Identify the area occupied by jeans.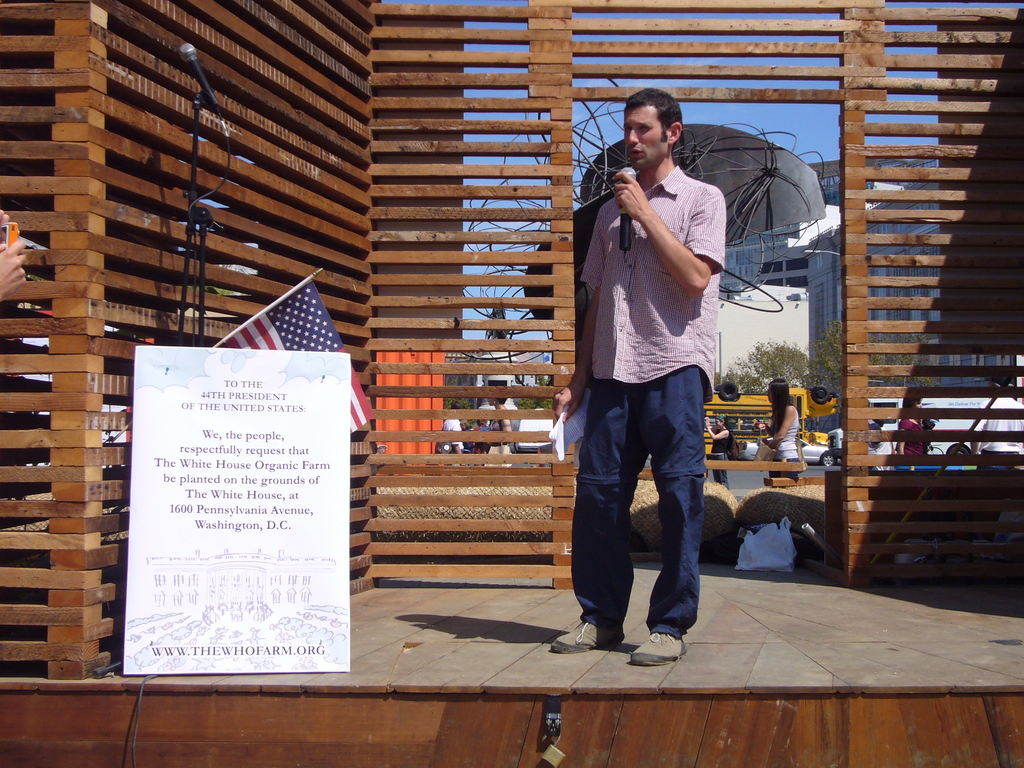
Area: 570, 358, 714, 586.
